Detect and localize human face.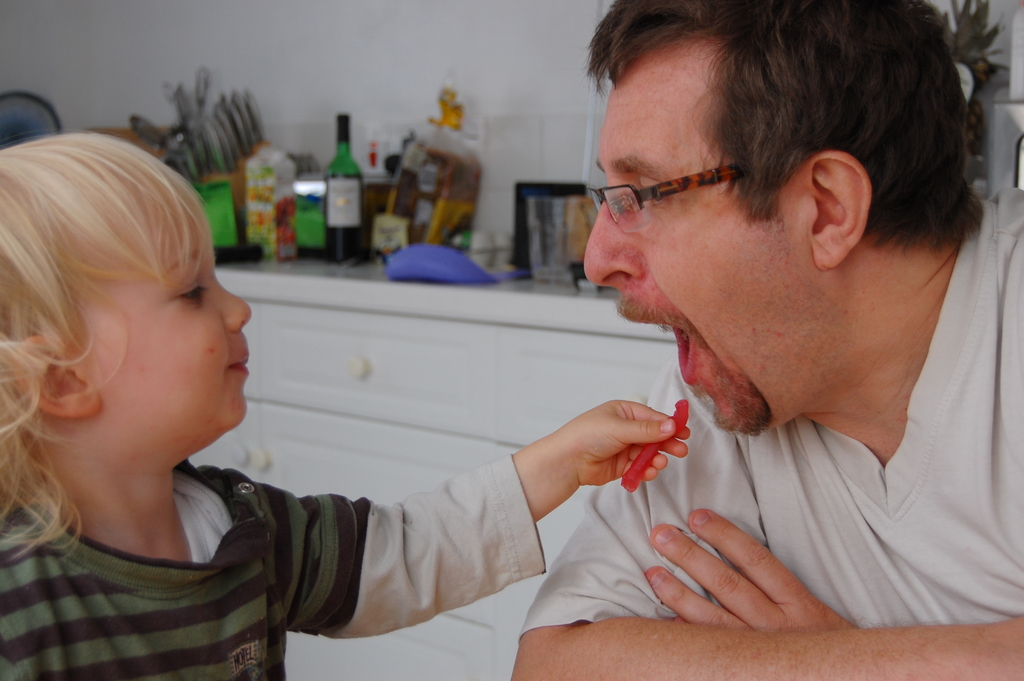
Localized at pyautogui.locateOnScreen(101, 183, 250, 448).
